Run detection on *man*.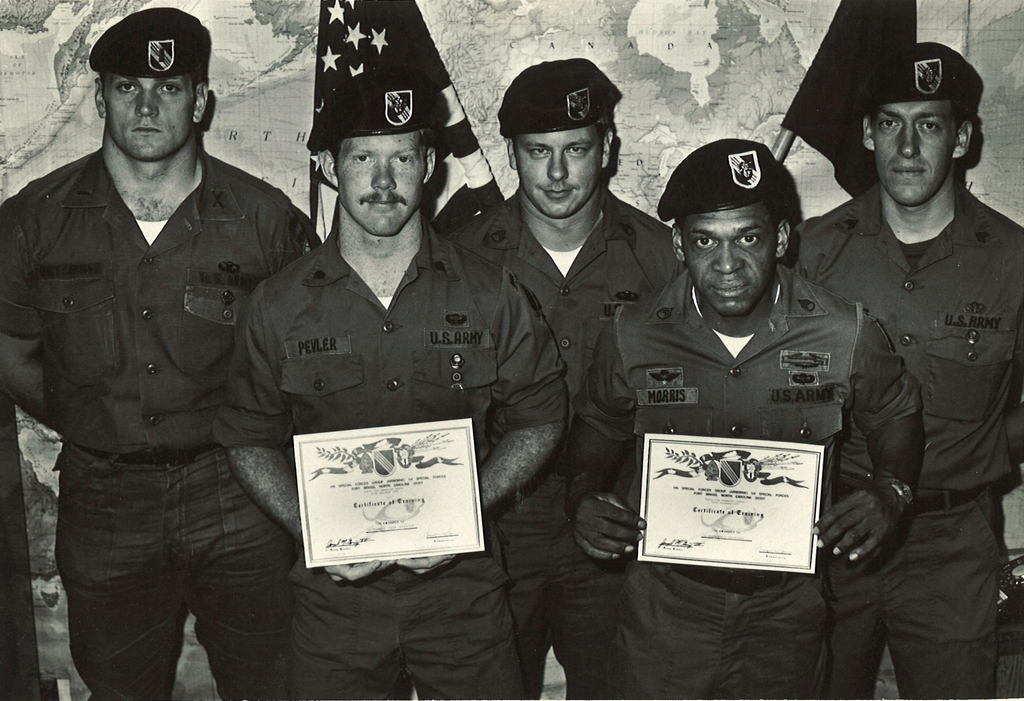
Result: left=3, top=0, right=325, bottom=700.
